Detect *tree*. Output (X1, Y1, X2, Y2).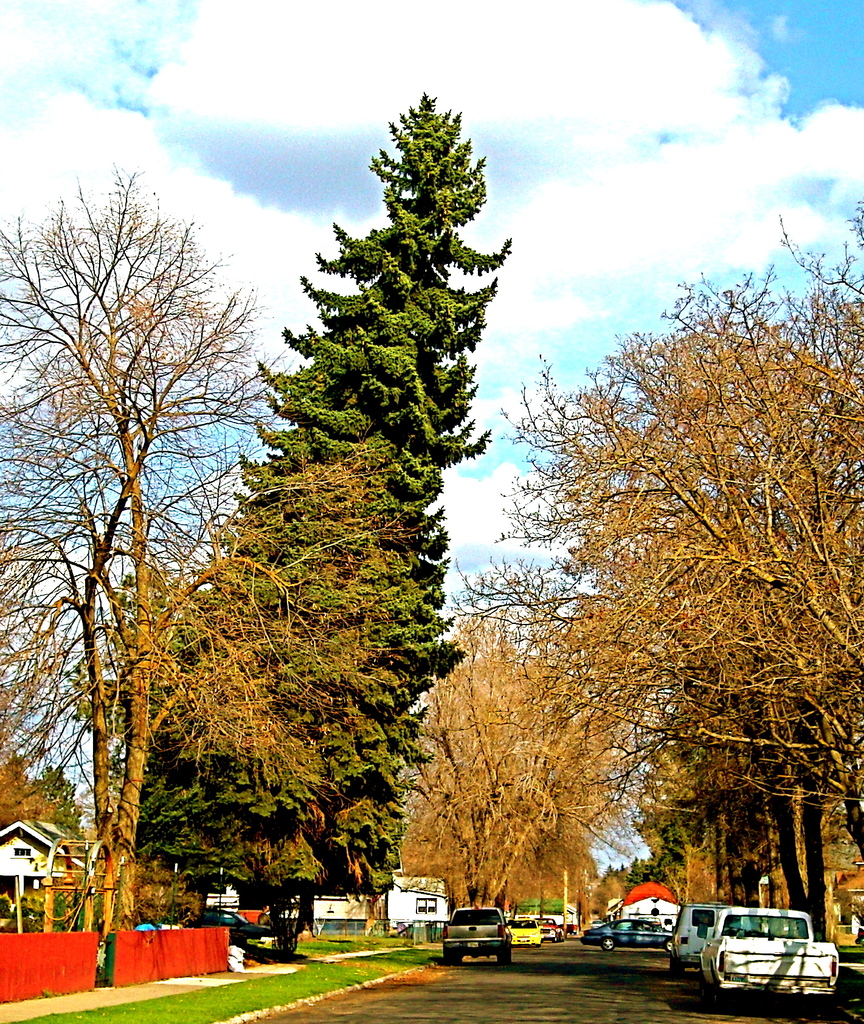
(628, 735, 724, 932).
